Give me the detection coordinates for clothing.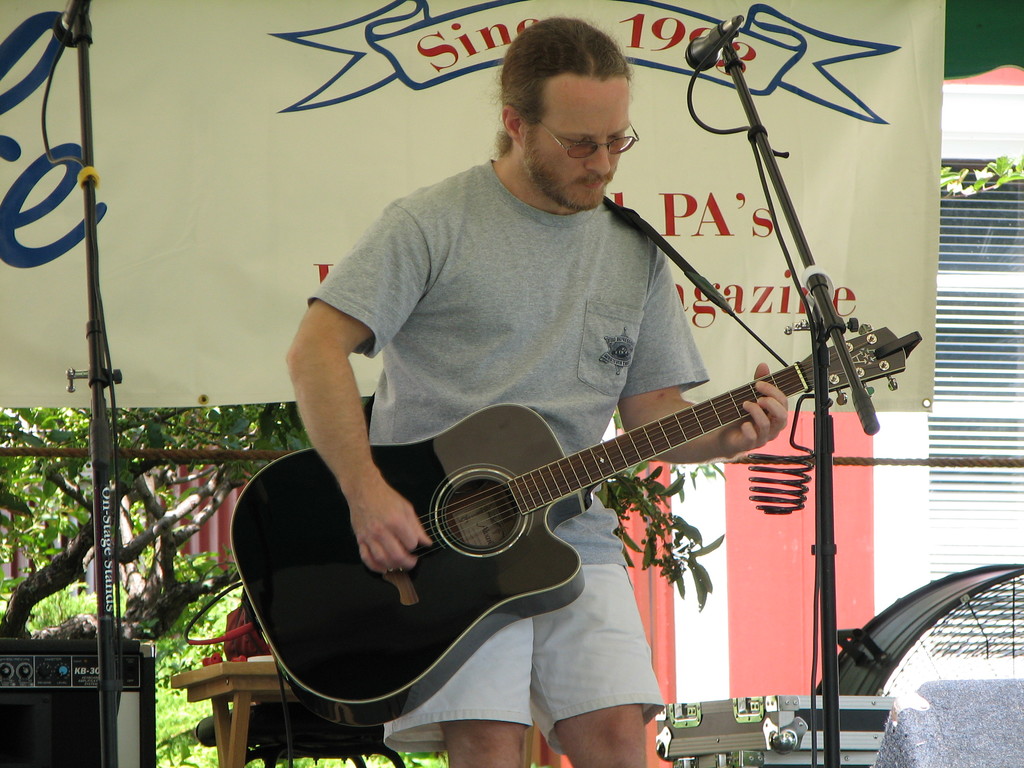
<box>292,159,713,756</box>.
